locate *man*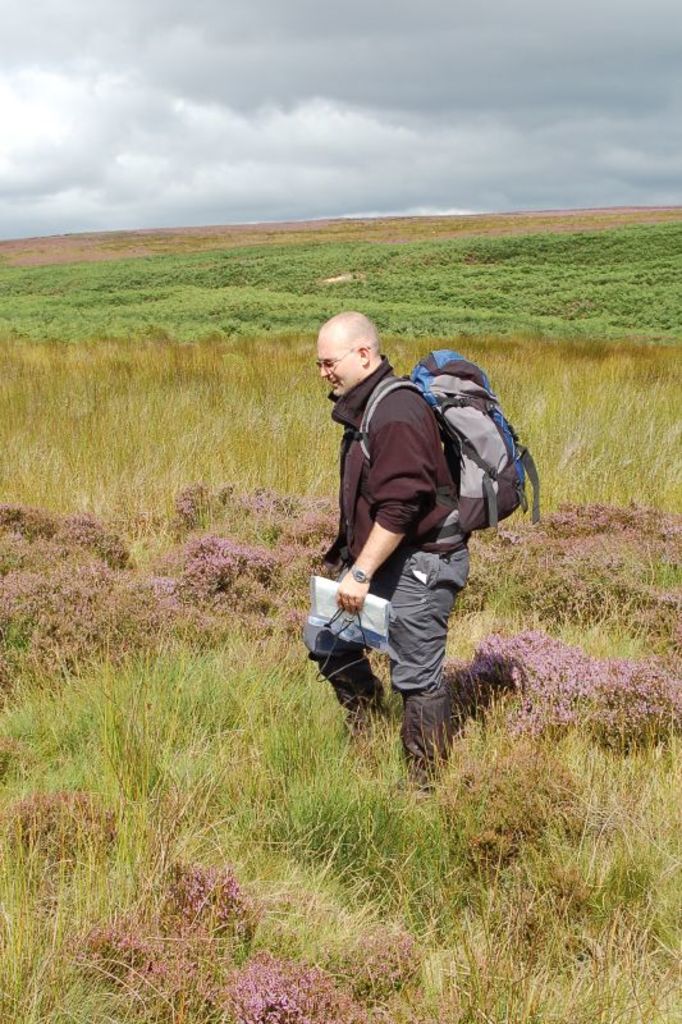
(left=302, top=301, right=484, bottom=792)
